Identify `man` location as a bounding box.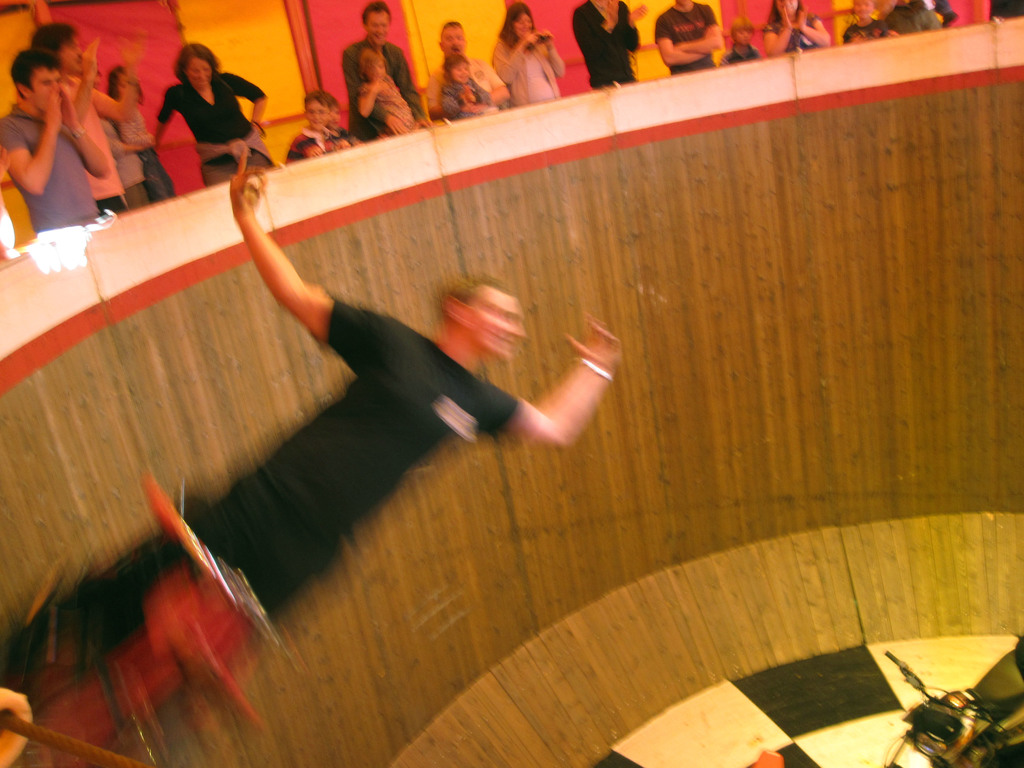
569 0 640 88.
